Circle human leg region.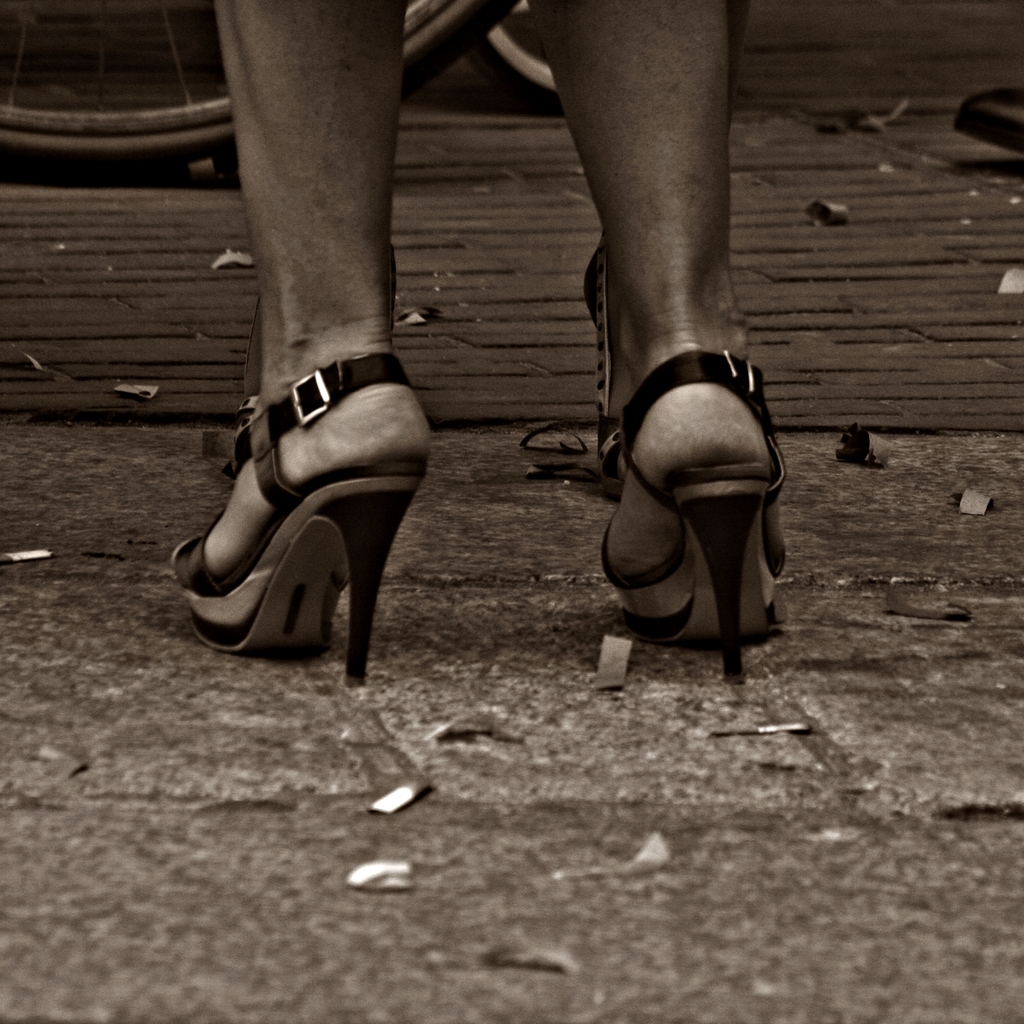
Region: [529, 0, 782, 678].
